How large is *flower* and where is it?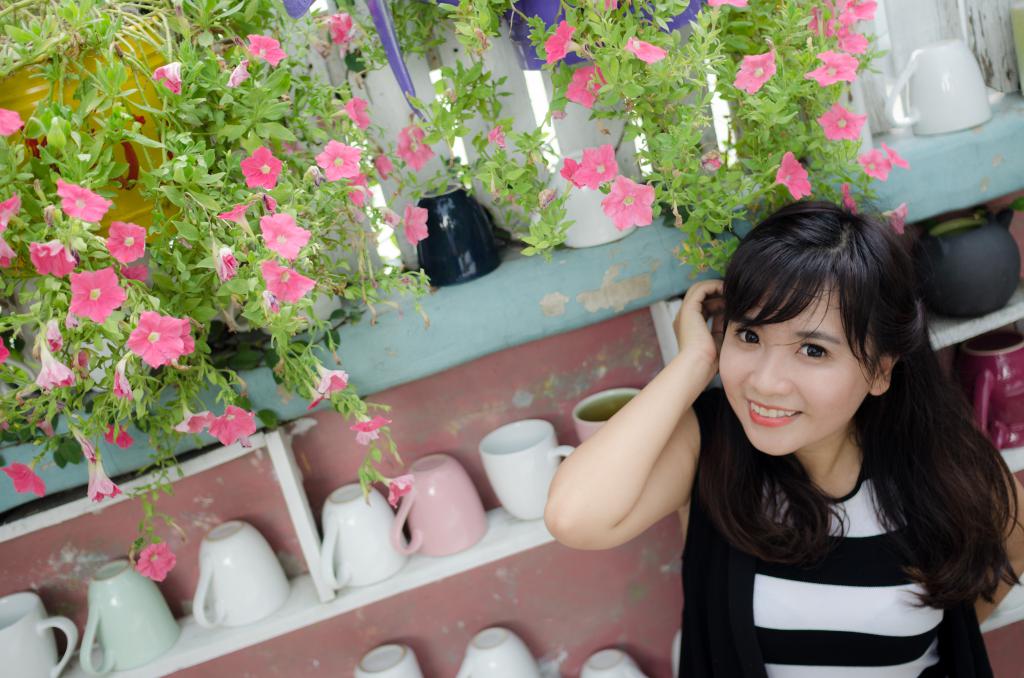
Bounding box: <box>3,453,50,494</box>.
